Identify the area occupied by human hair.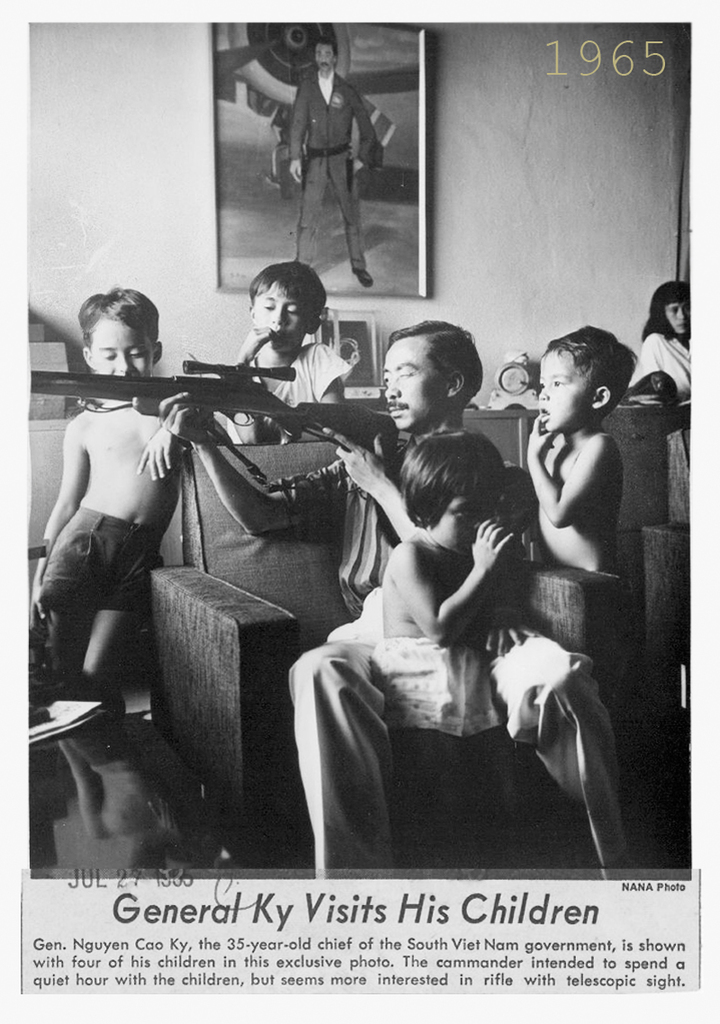
Area: box(247, 261, 327, 322).
